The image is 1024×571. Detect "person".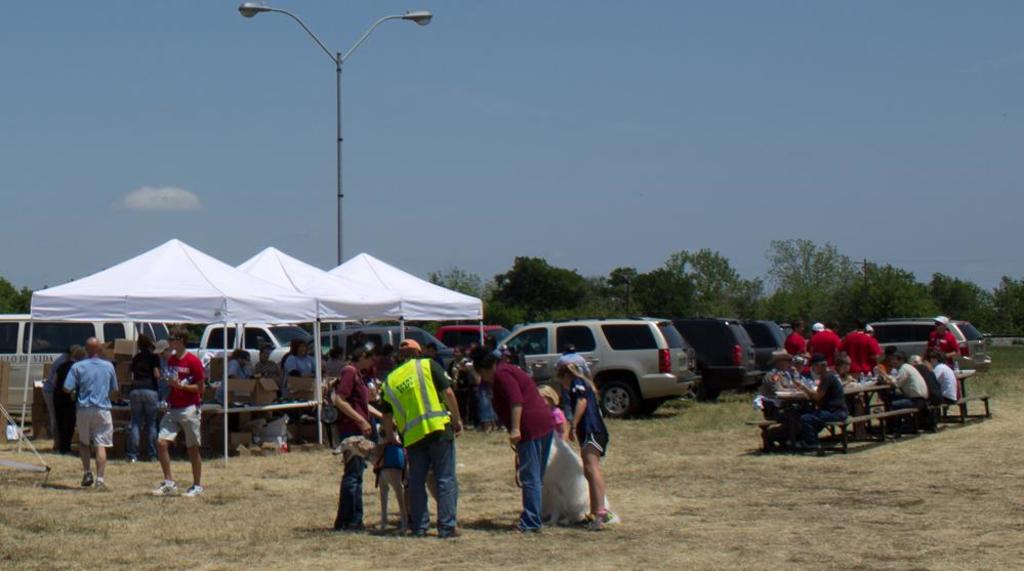
Detection: x1=555, y1=341, x2=592, y2=383.
